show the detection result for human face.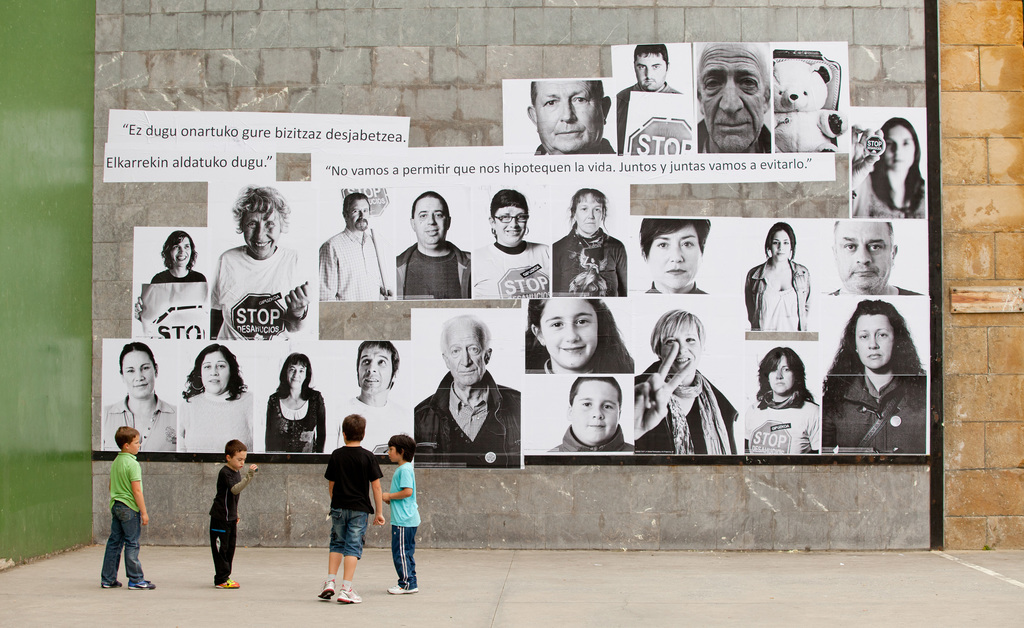
box=[660, 316, 698, 371].
